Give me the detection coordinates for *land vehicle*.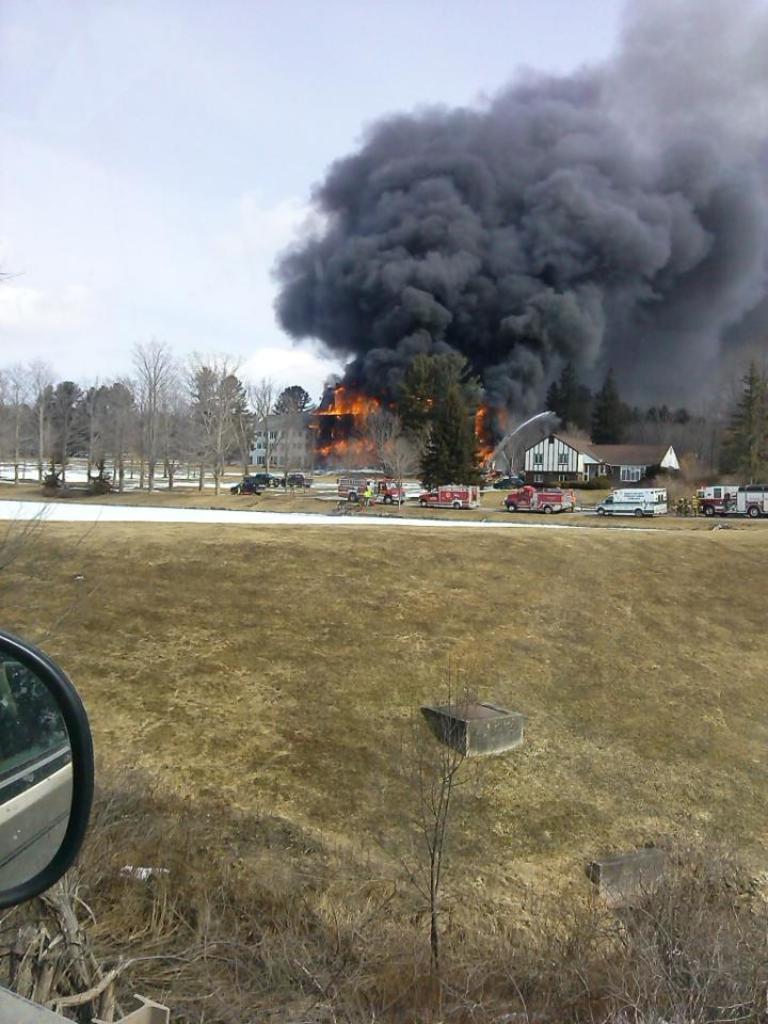
x1=601 y1=489 x2=667 y2=515.
